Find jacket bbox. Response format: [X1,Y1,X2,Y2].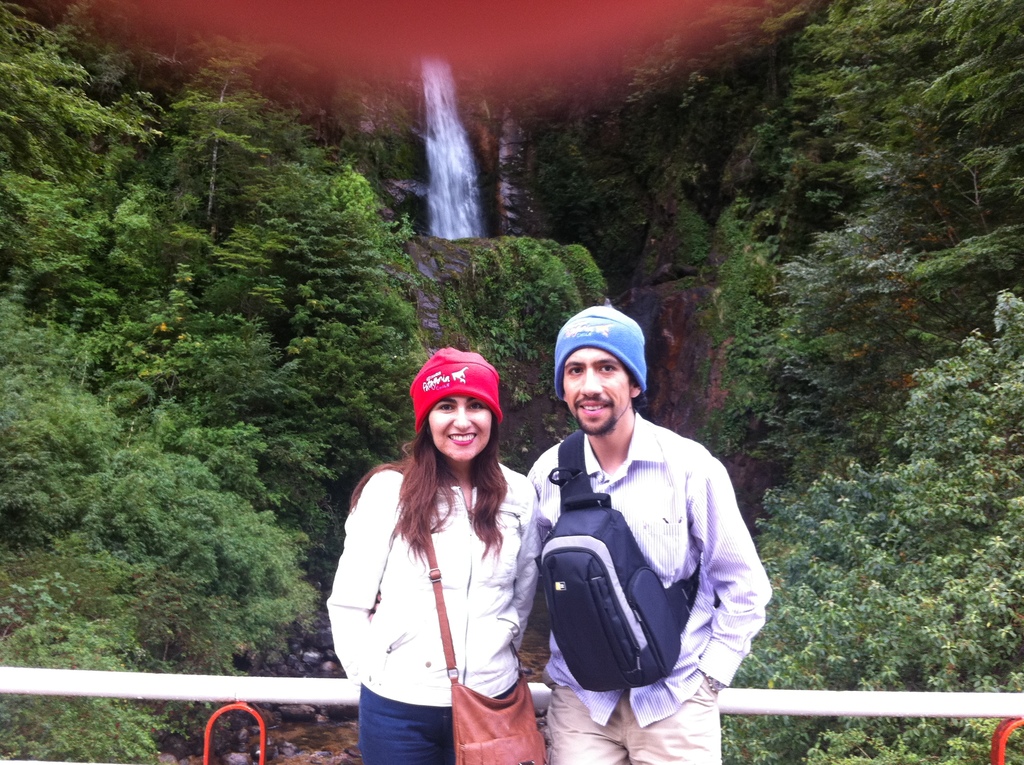
[324,463,568,730].
